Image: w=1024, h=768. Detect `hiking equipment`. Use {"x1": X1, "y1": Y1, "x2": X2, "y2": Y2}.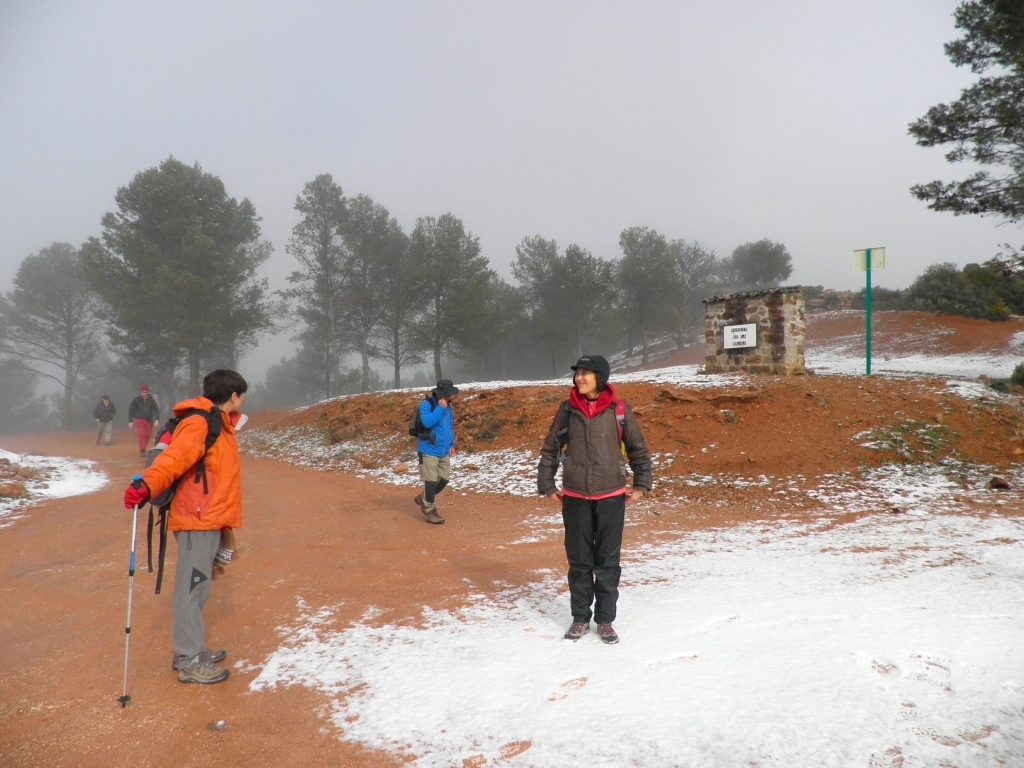
{"x1": 114, "y1": 472, "x2": 148, "y2": 705}.
